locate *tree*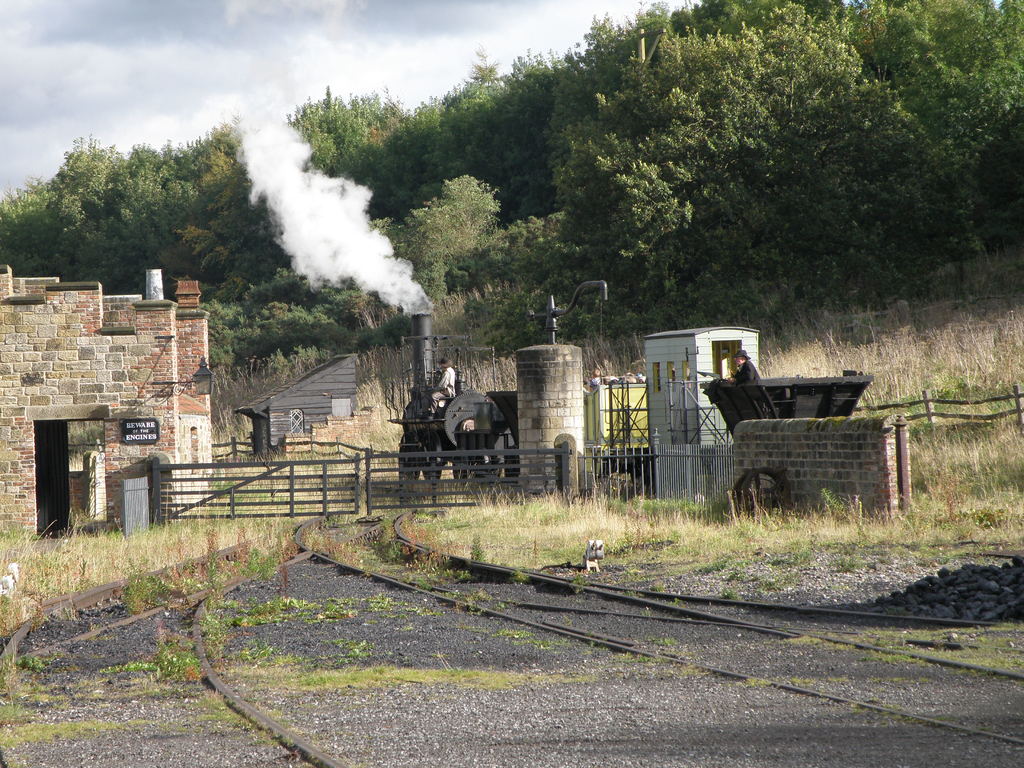
{"x1": 431, "y1": 61, "x2": 668, "y2": 297}
